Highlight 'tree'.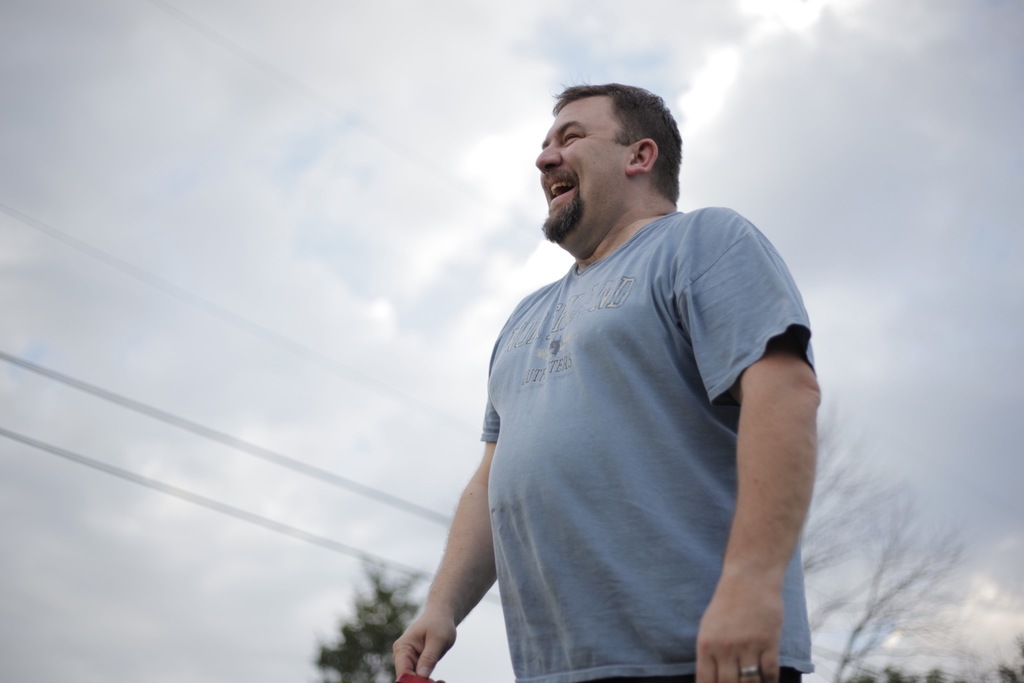
Highlighted region: locate(794, 407, 1023, 682).
